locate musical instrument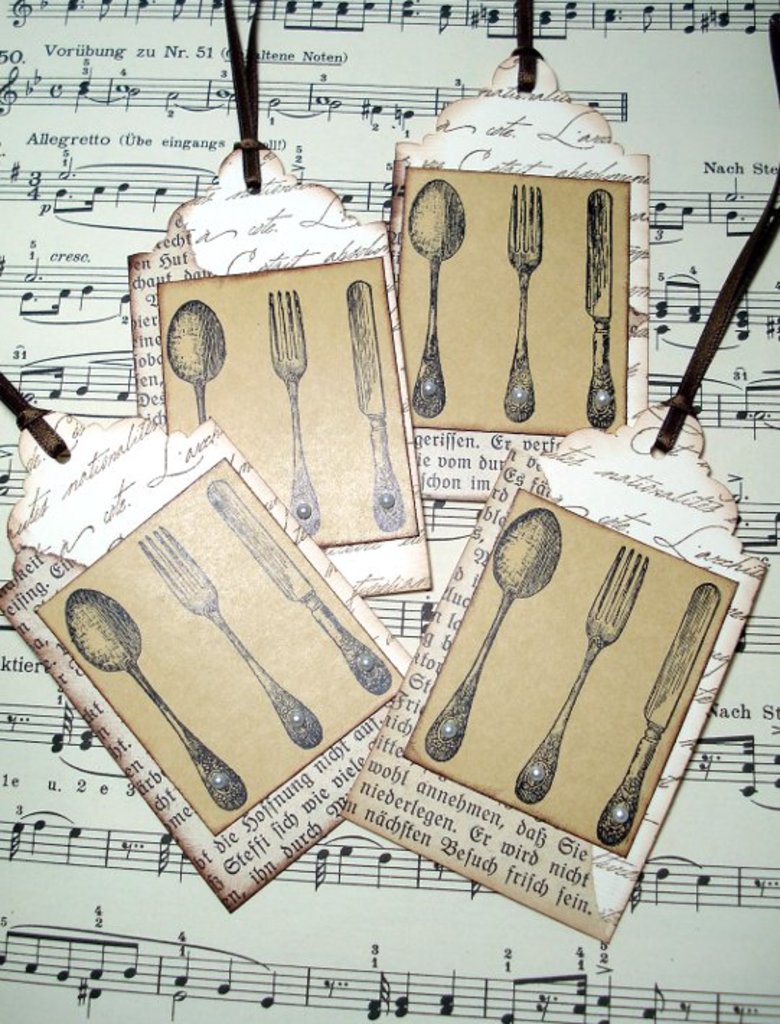
region(0, 348, 133, 420)
